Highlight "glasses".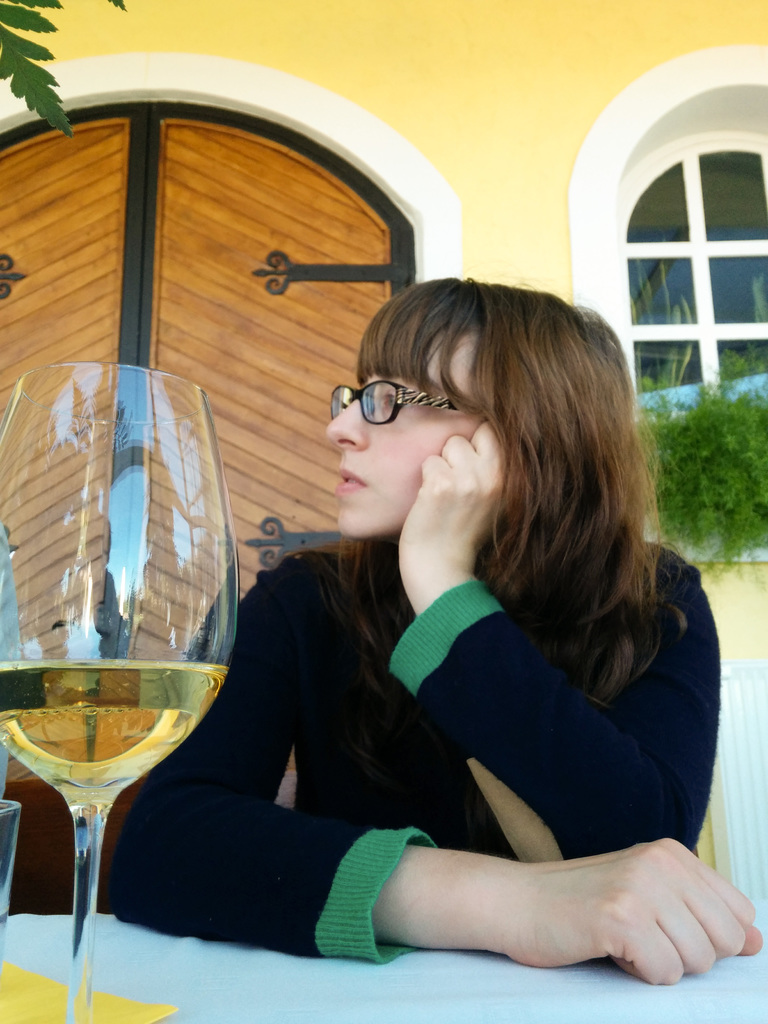
Highlighted region: crop(322, 381, 473, 433).
